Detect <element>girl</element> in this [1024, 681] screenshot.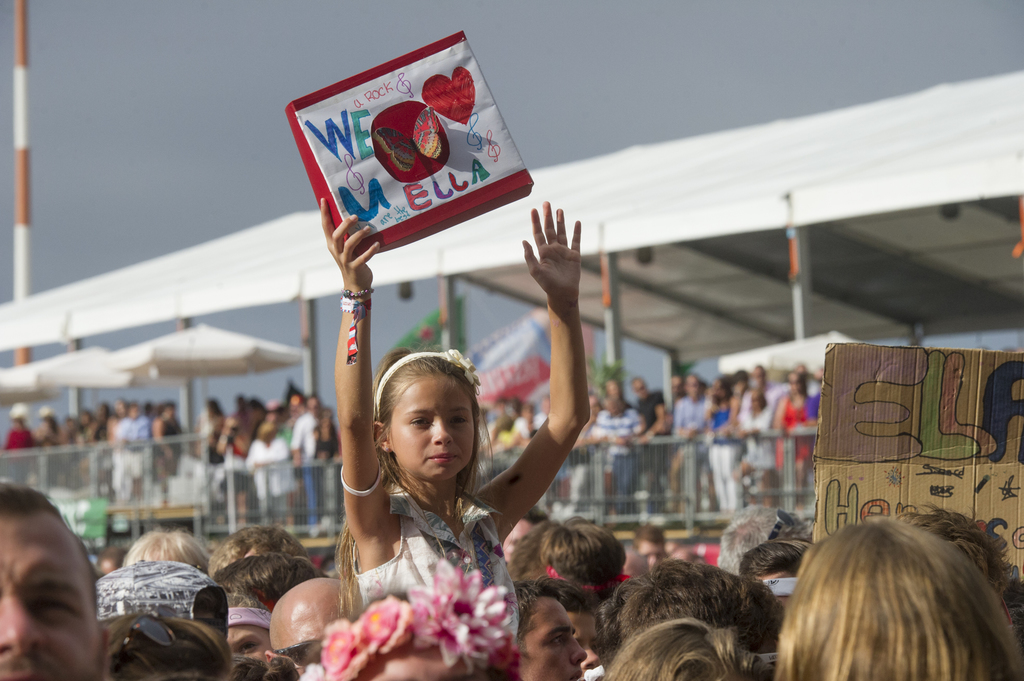
Detection: [x1=321, y1=195, x2=593, y2=638].
